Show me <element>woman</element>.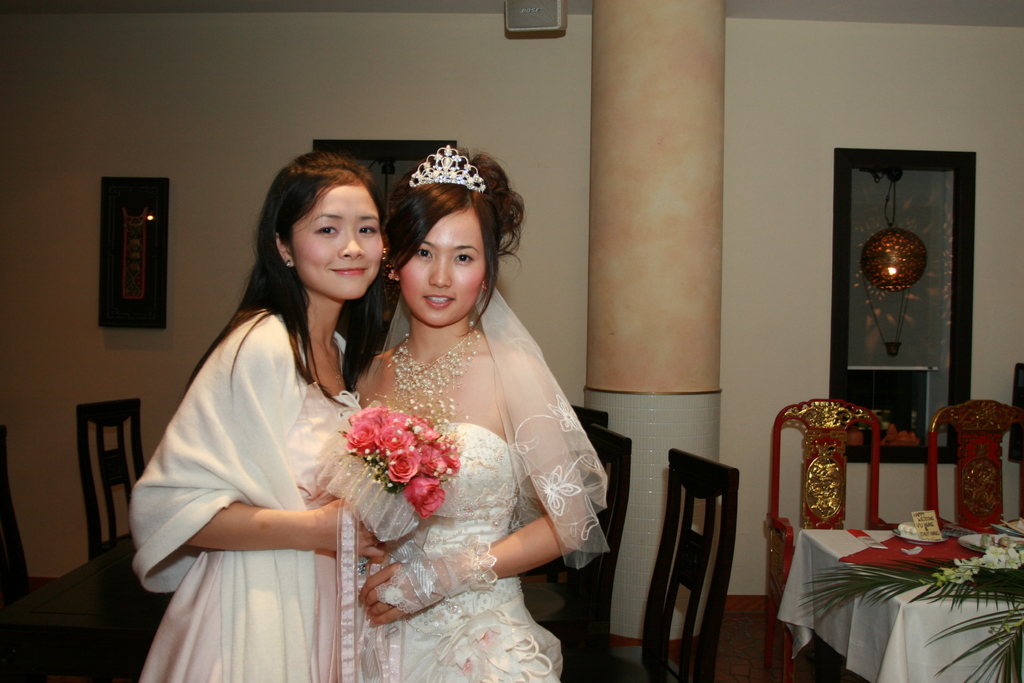
<element>woman</element> is here: locate(344, 141, 605, 682).
